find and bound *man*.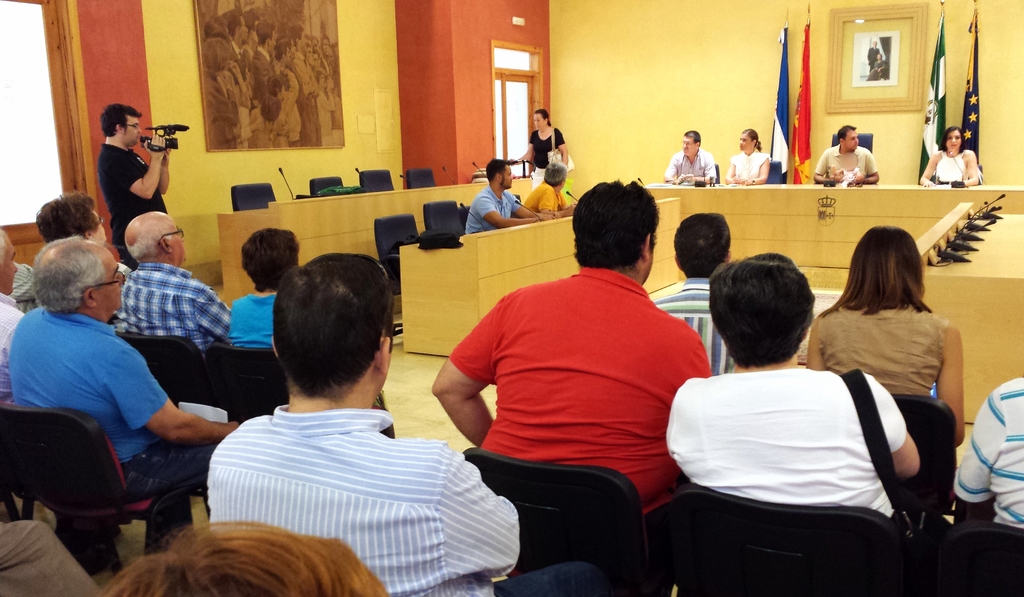
Bound: 954 379 1023 537.
